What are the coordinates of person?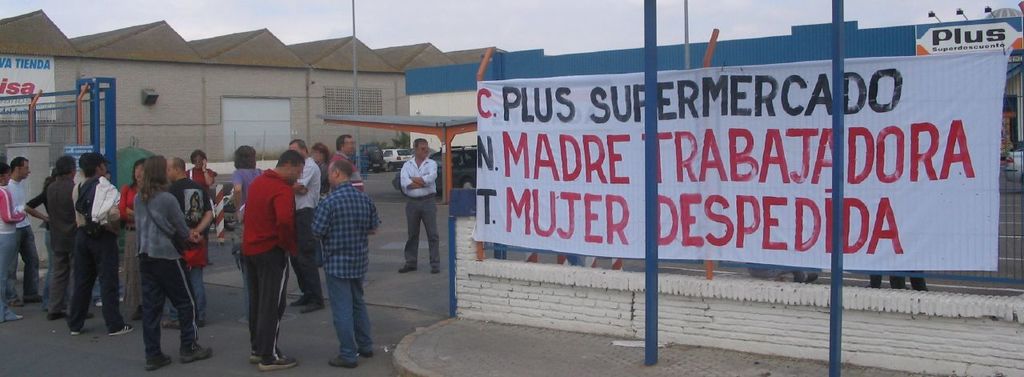
box(311, 159, 380, 367).
